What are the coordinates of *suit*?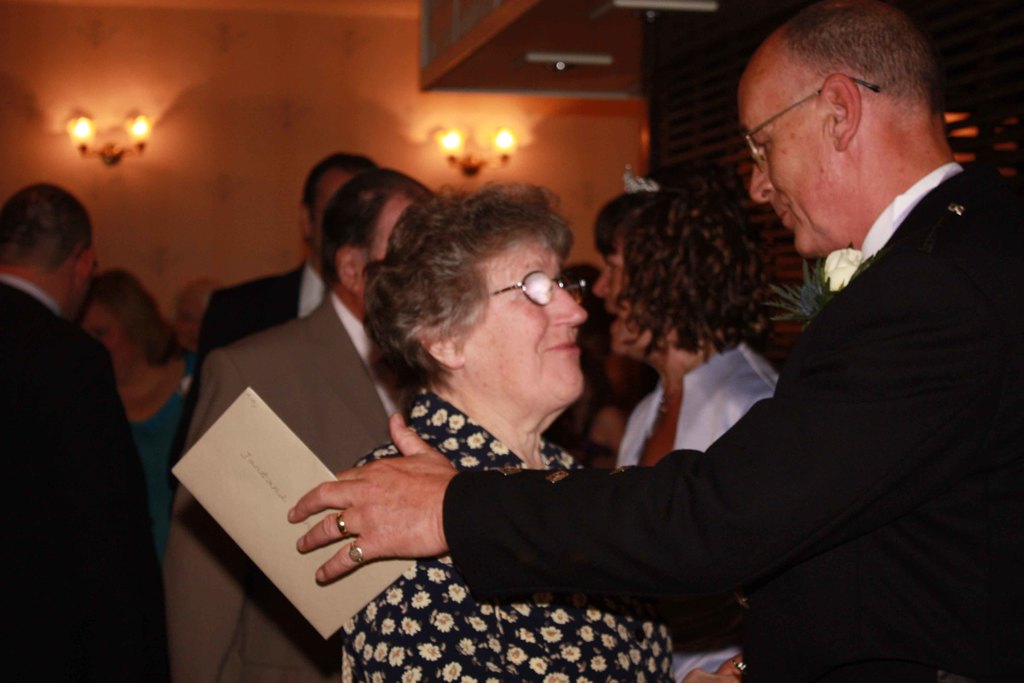
box(0, 277, 168, 682).
